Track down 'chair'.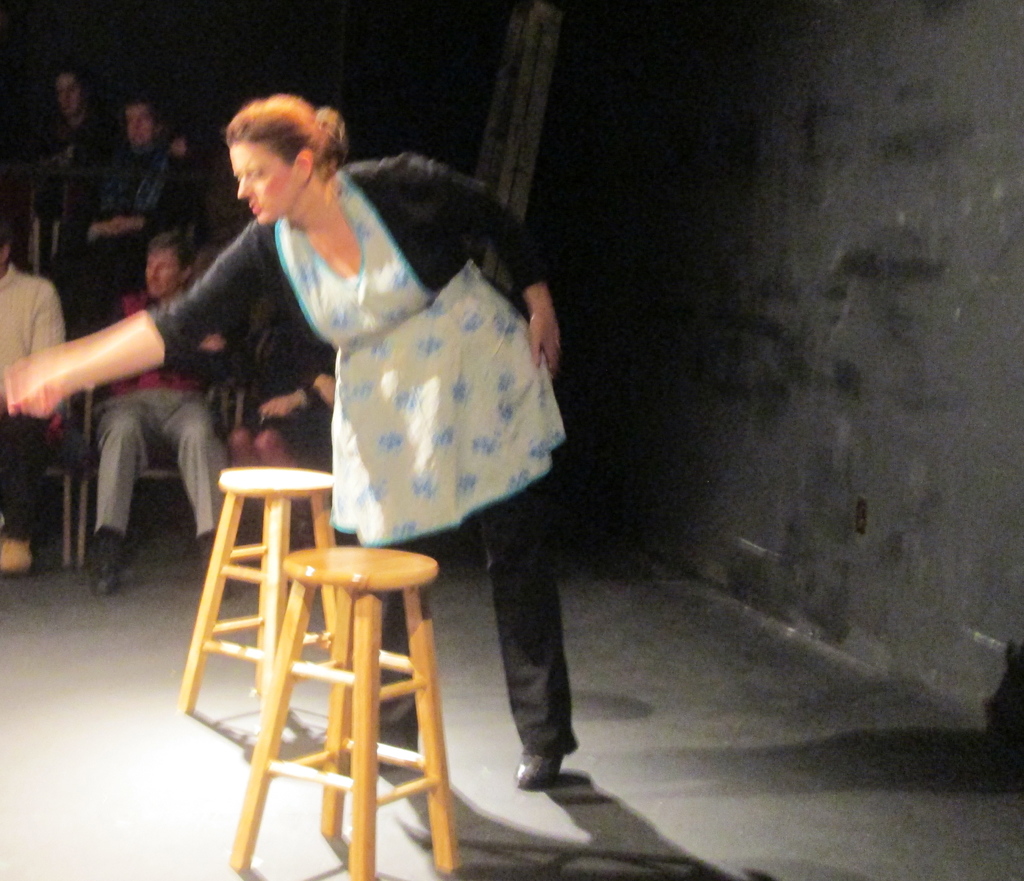
Tracked to l=76, t=375, r=246, b=561.
